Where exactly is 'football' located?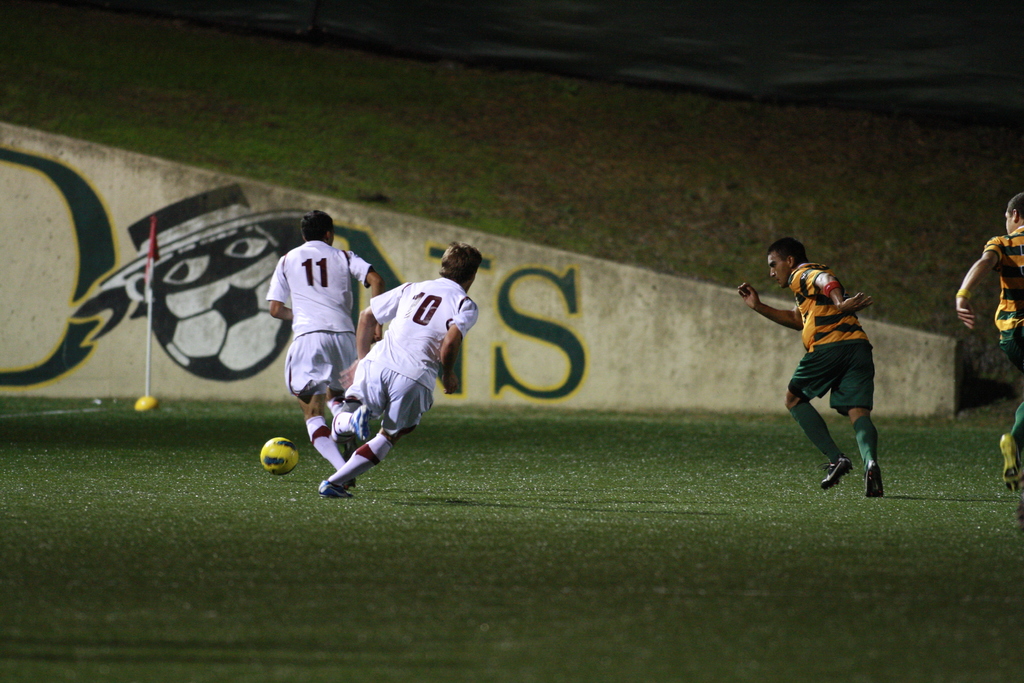
Its bounding box is x1=261 y1=434 x2=298 y2=475.
